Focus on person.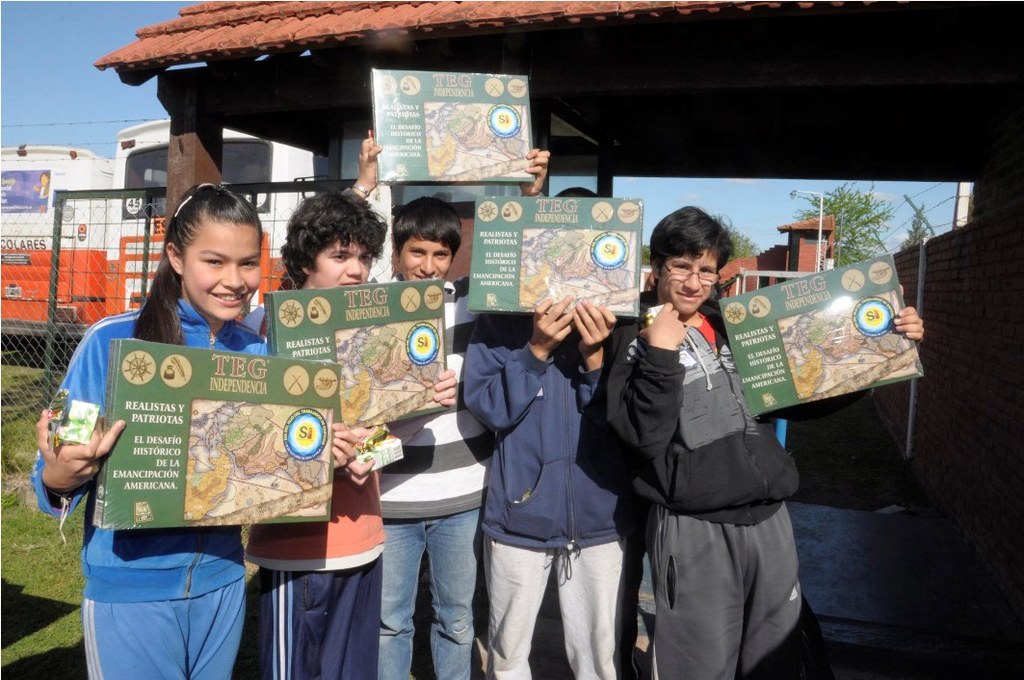
Focused at crop(593, 209, 802, 677).
